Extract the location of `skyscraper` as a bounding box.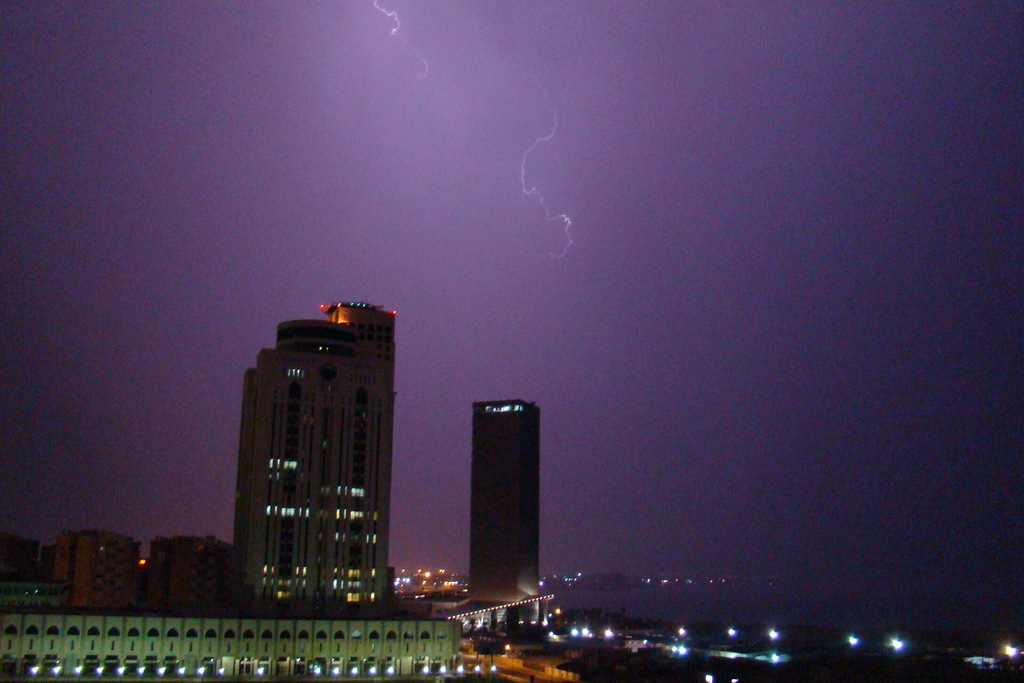
{"x1": 236, "y1": 291, "x2": 412, "y2": 645}.
